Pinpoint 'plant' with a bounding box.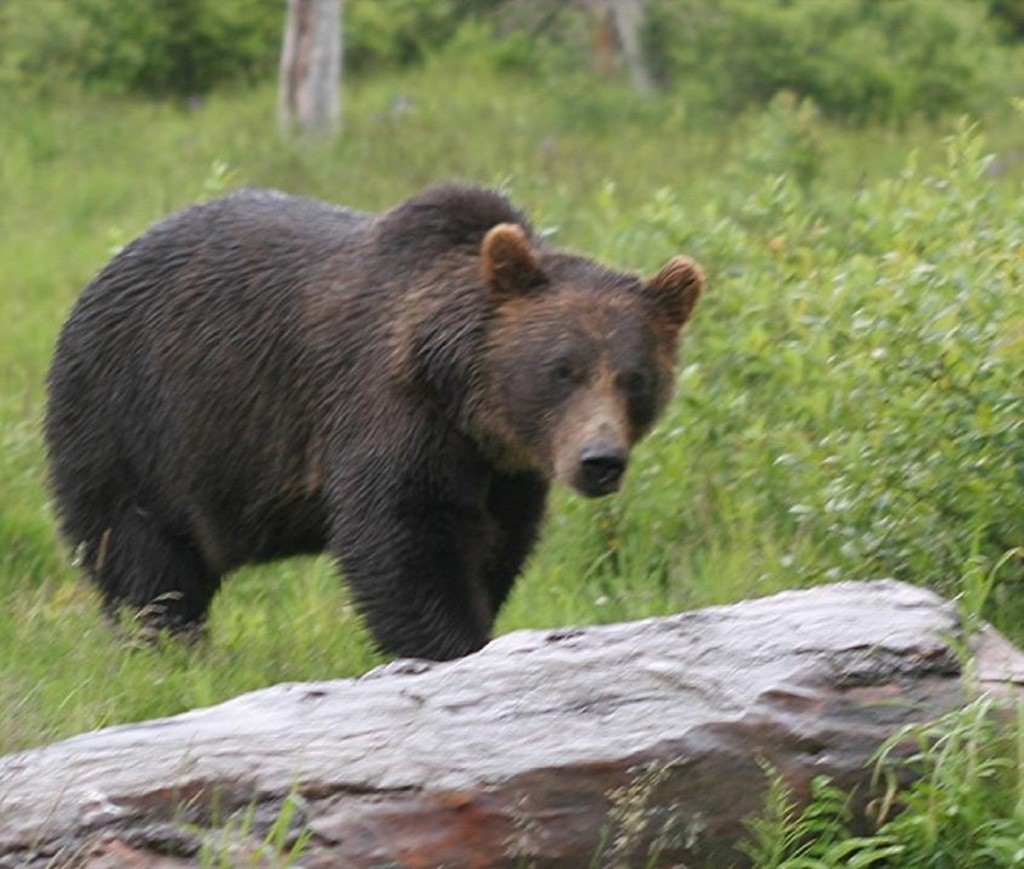
detection(732, 750, 851, 866).
